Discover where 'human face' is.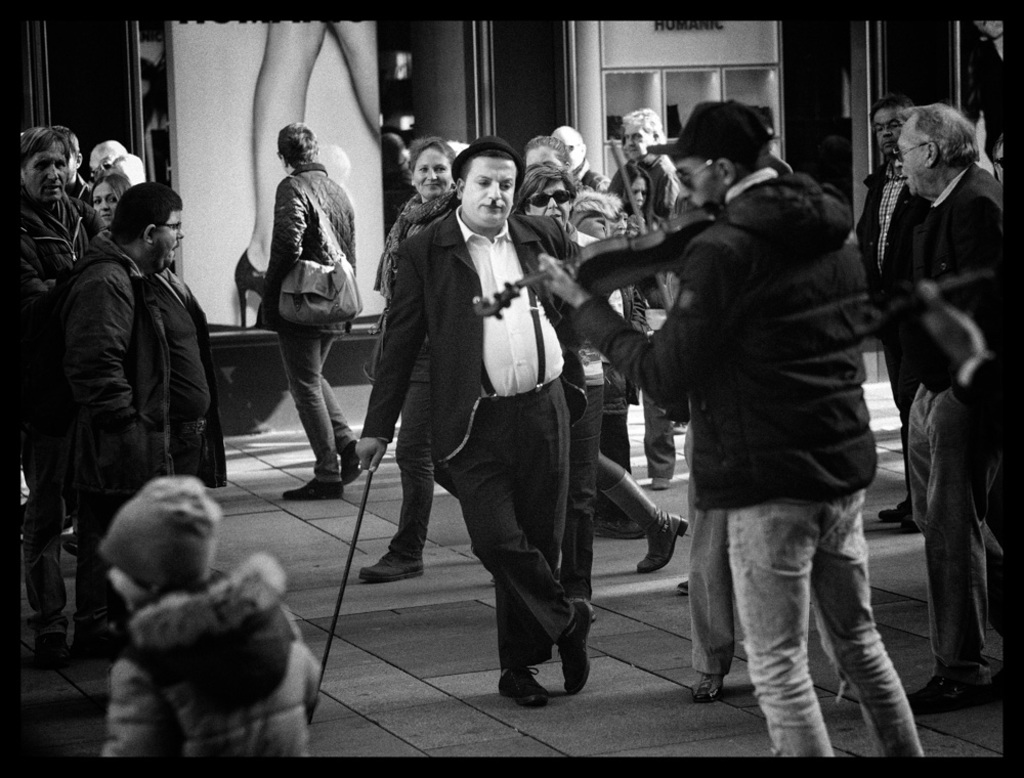
Discovered at left=155, top=205, right=187, bottom=269.
